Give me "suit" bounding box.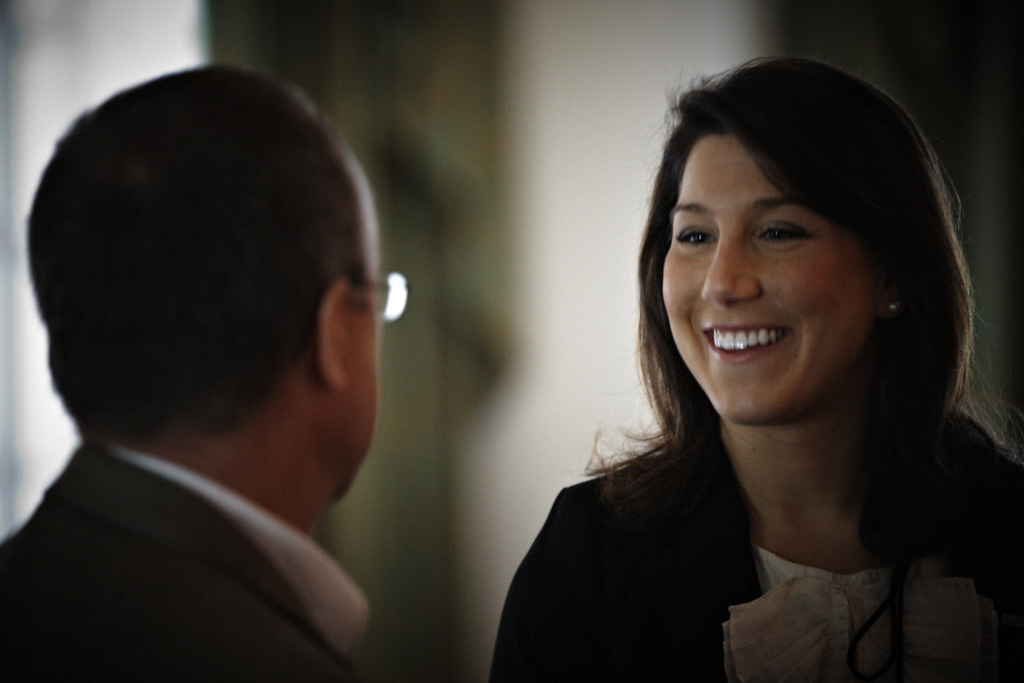
l=0, t=358, r=423, b=670.
